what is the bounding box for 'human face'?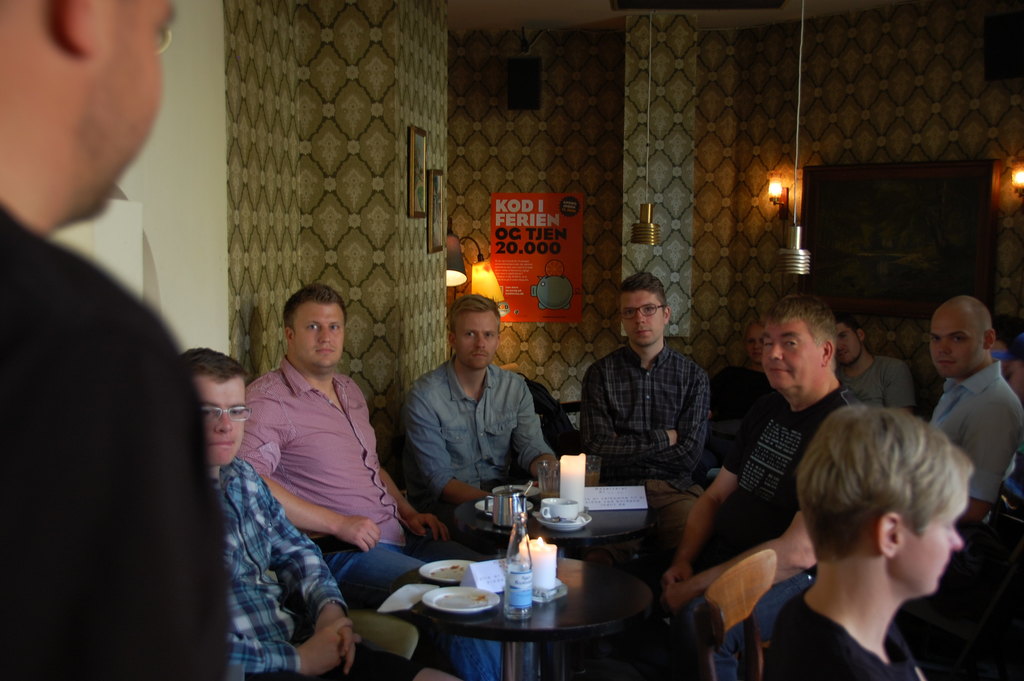
(202,381,248,475).
